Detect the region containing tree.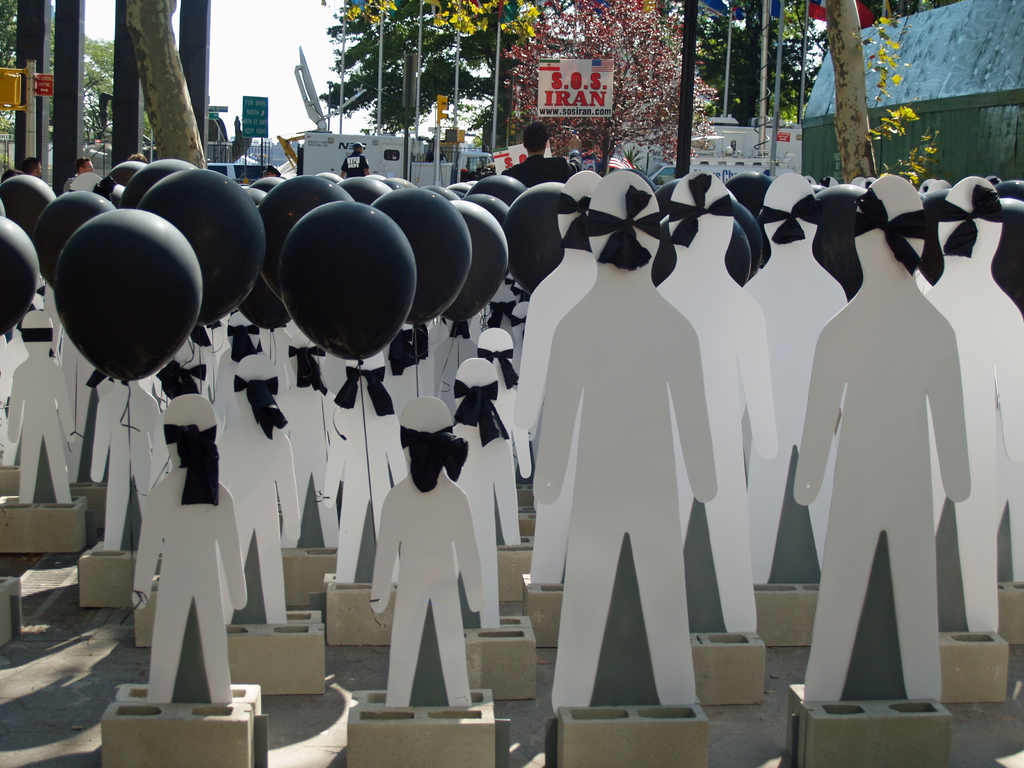
l=116, t=0, r=210, b=168.
